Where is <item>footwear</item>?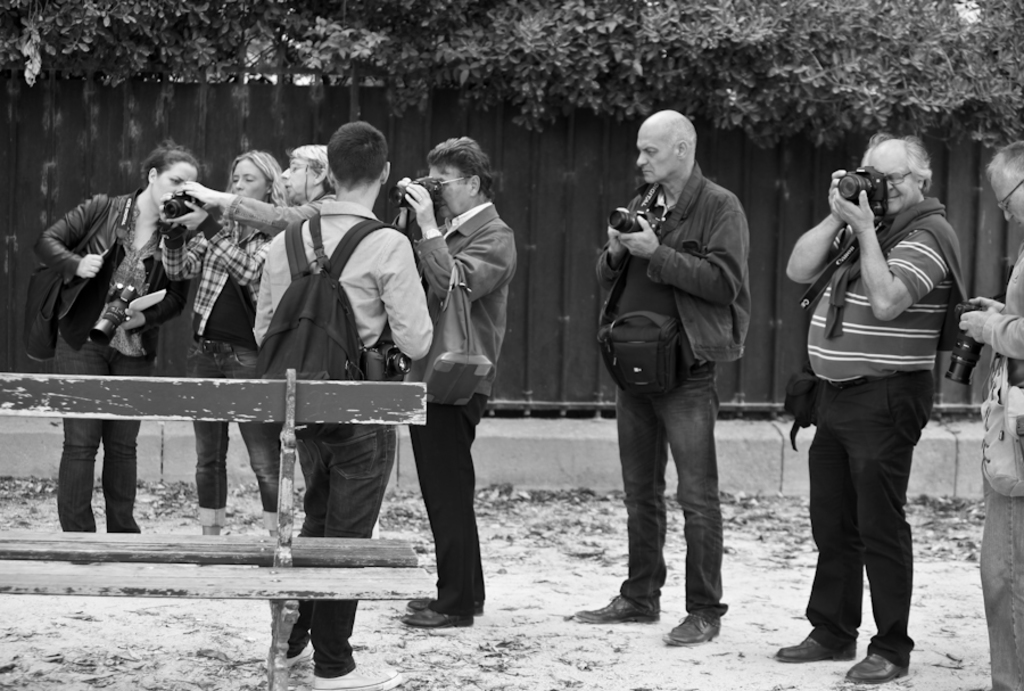
box=[847, 644, 911, 682].
